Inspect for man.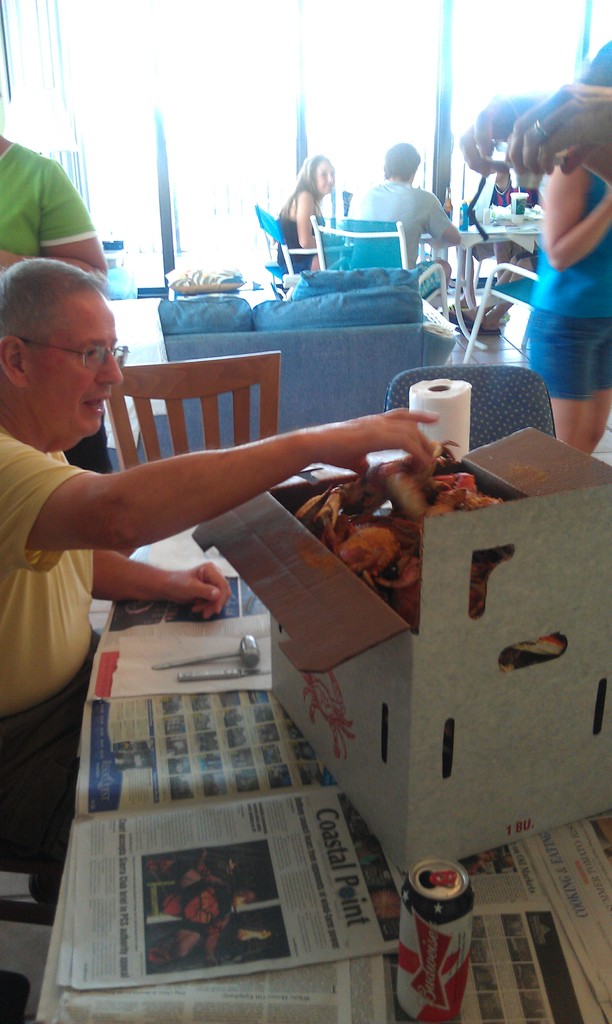
Inspection: region(332, 134, 459, 271).
